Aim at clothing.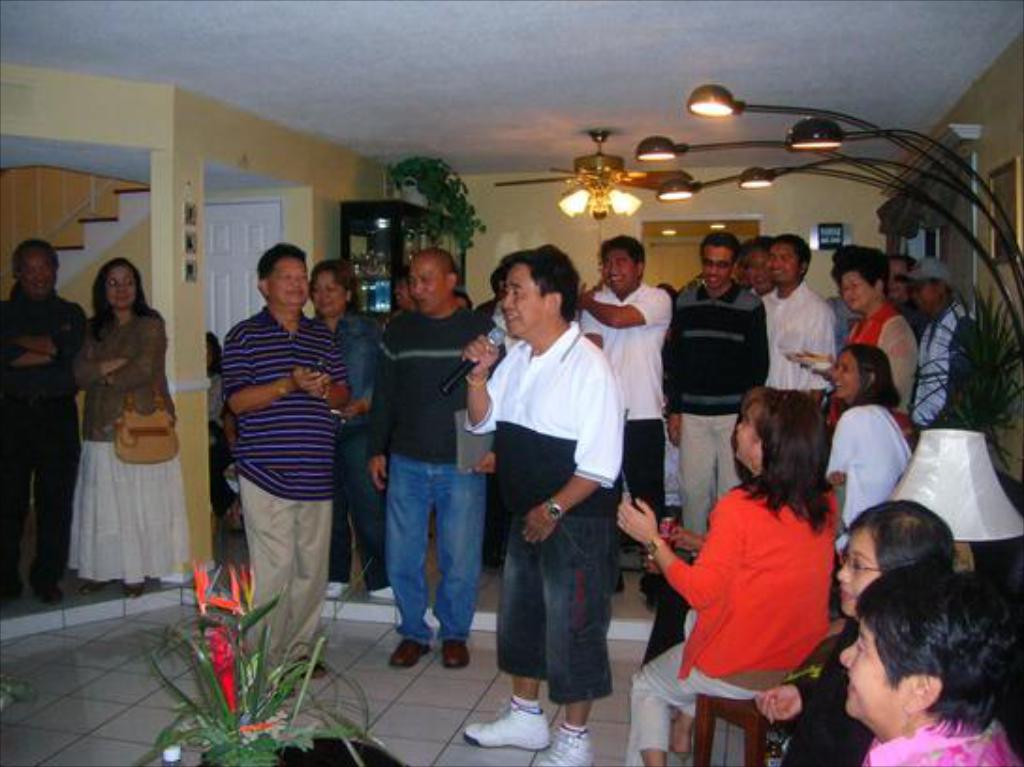
Aimed at 566 284 669 519.
